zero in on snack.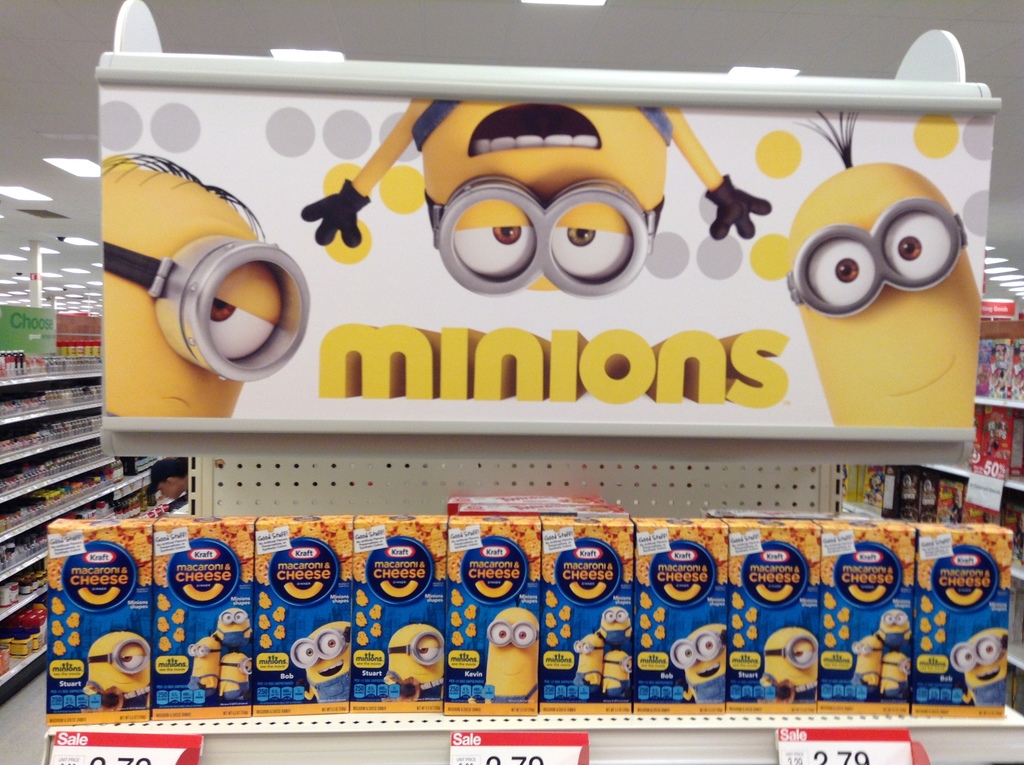
Zeroed in: [545, 633, 561, 648].
